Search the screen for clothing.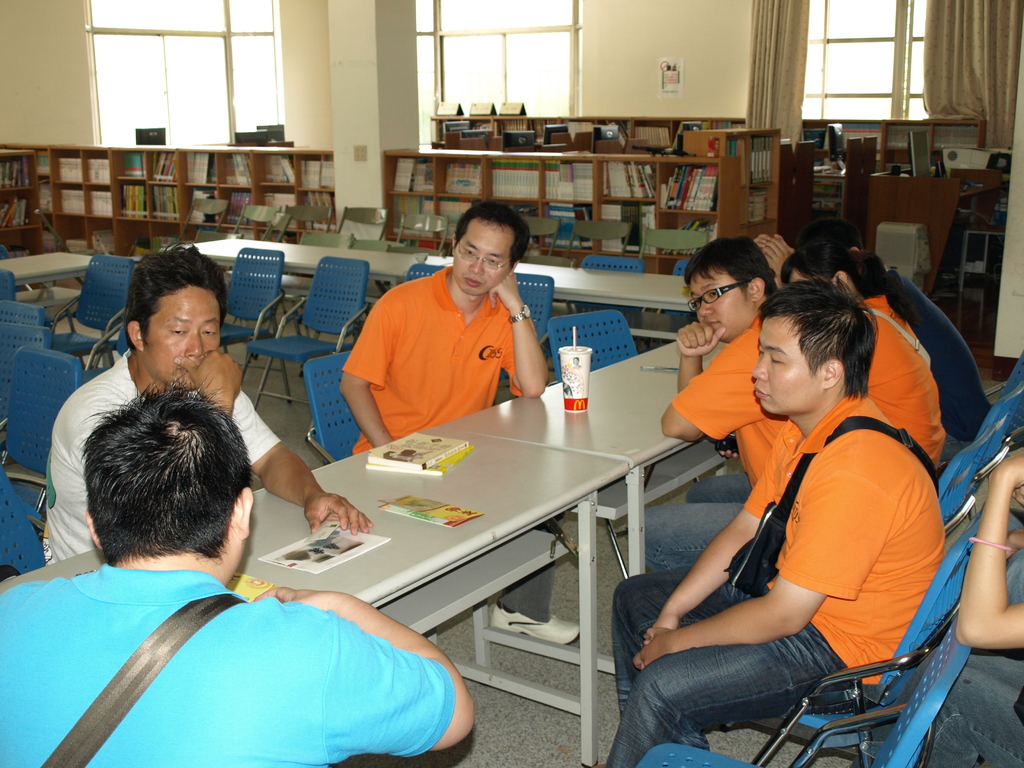
Found at left=15, top=508, right=471, bottom=763.
